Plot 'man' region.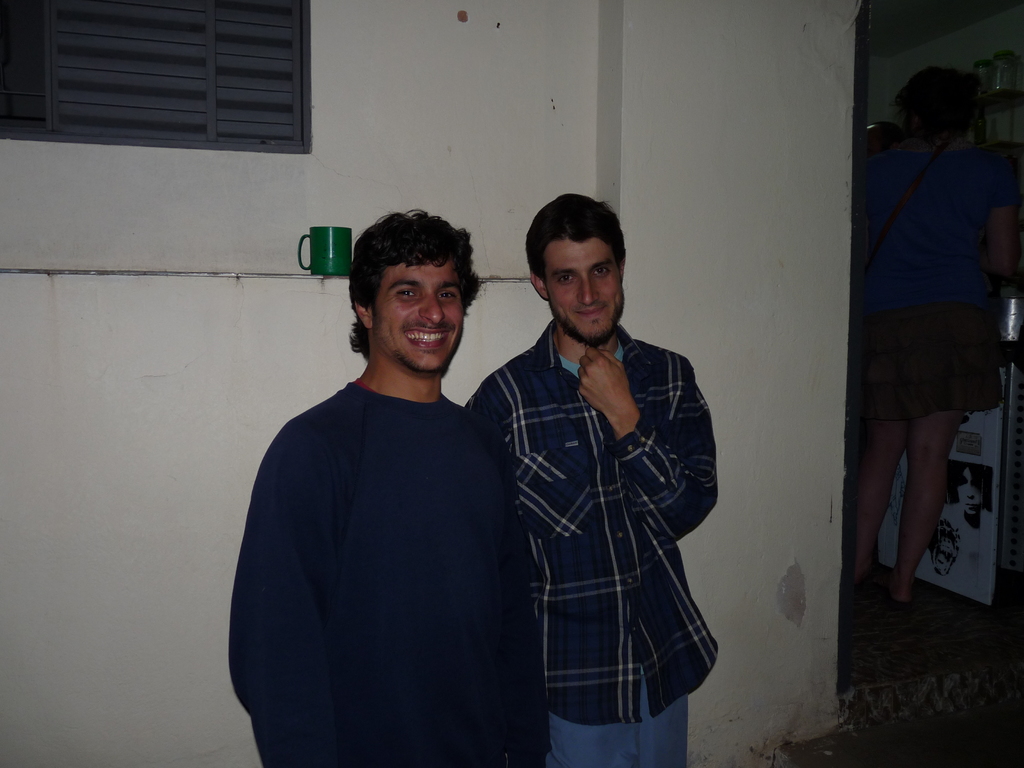
Plotted at 468,191,724,767.
